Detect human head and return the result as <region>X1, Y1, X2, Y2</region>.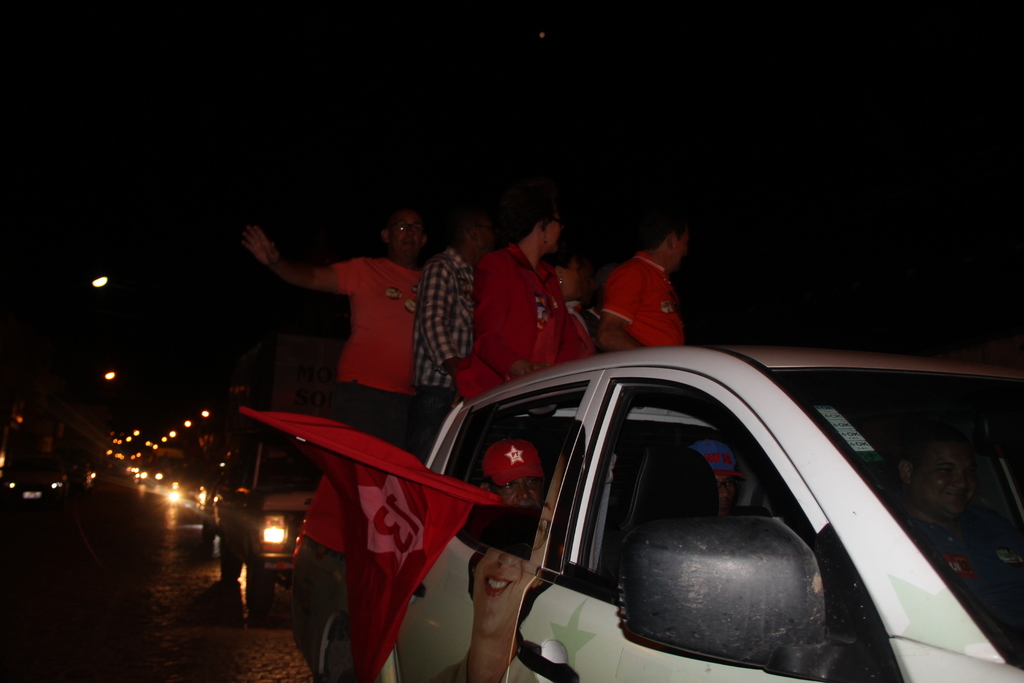
<region>898, 430, 974, 520</region>.
